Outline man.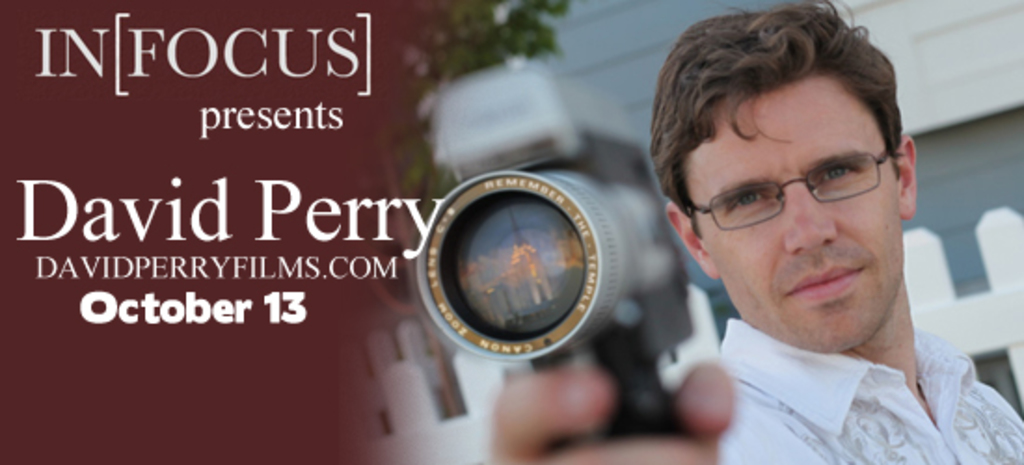
Outline: 493,28,1023,456.
